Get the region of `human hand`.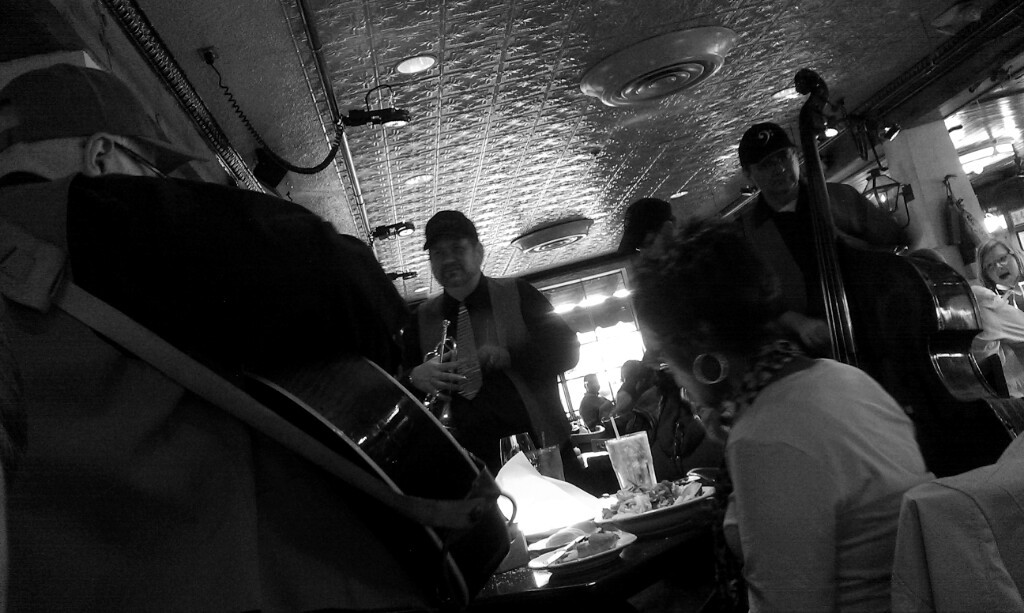
<region>411, 346, 467, 403</region>.
